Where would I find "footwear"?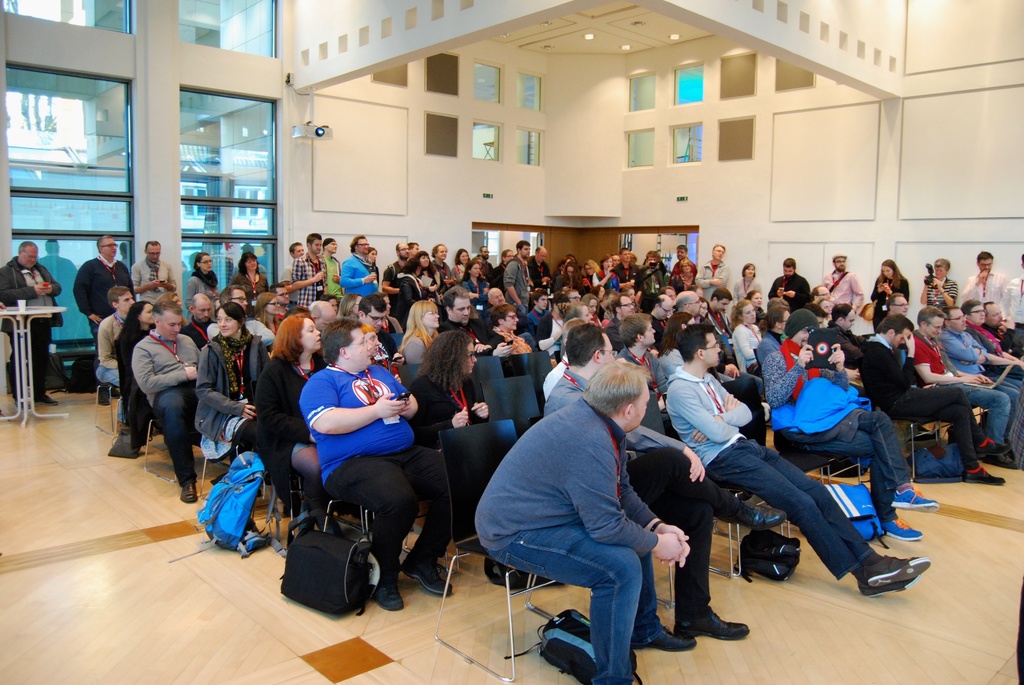
At (743, 506, 785, 531).
